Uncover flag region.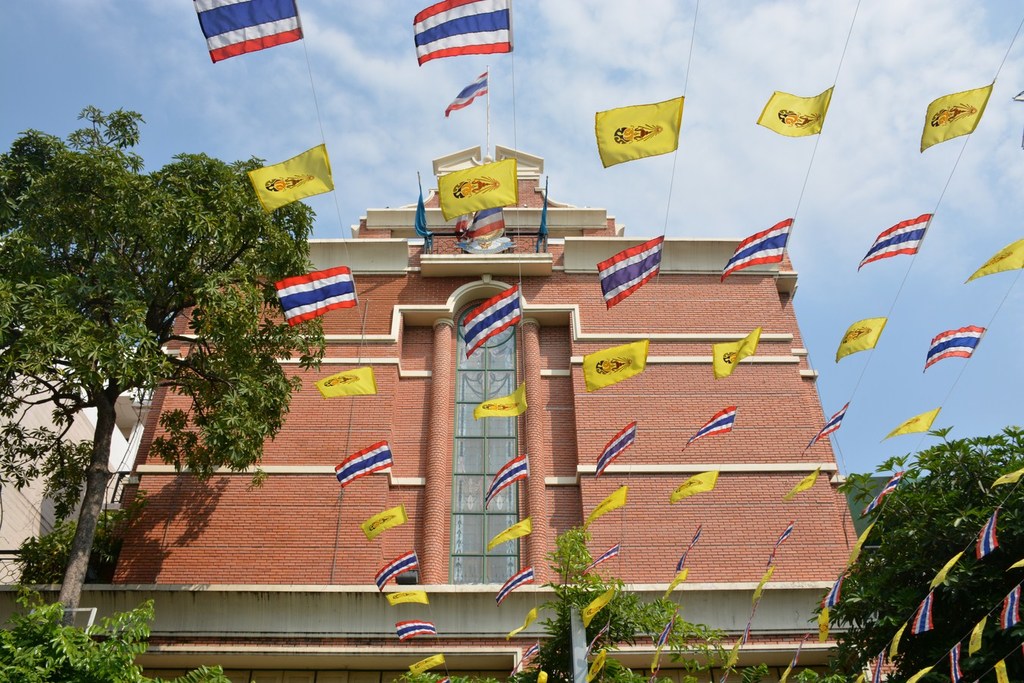
Uncovered: <region>476, 376, 530, 422</region>.
